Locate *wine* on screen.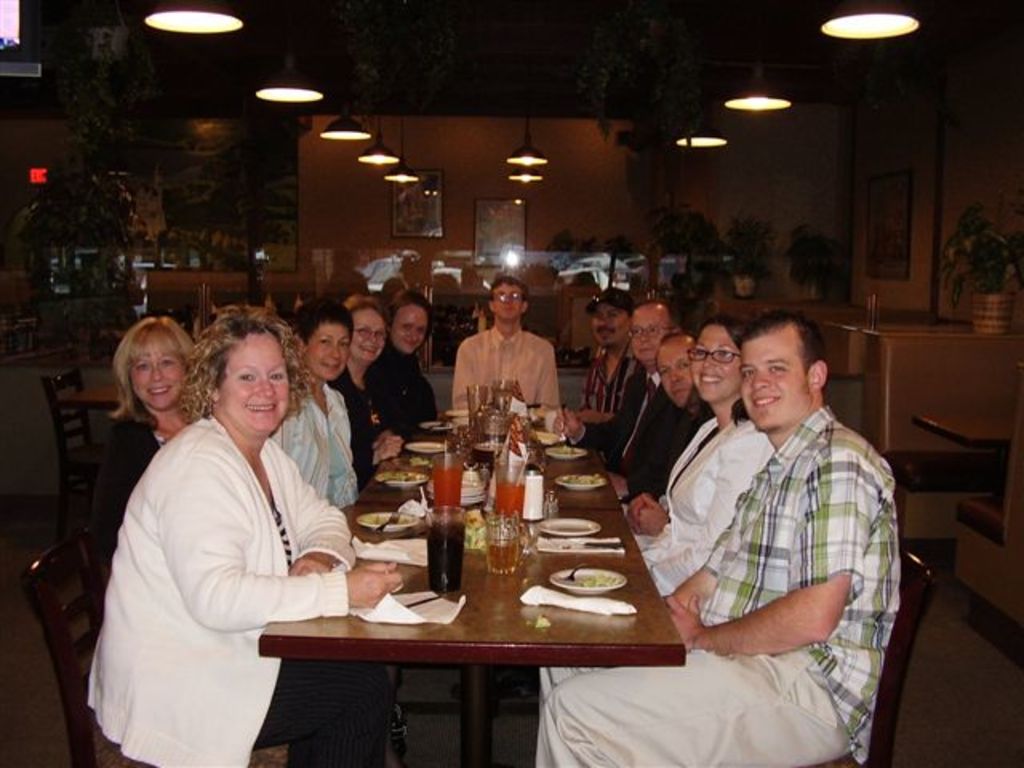
On screen at box(422, 522, 461, 598).
